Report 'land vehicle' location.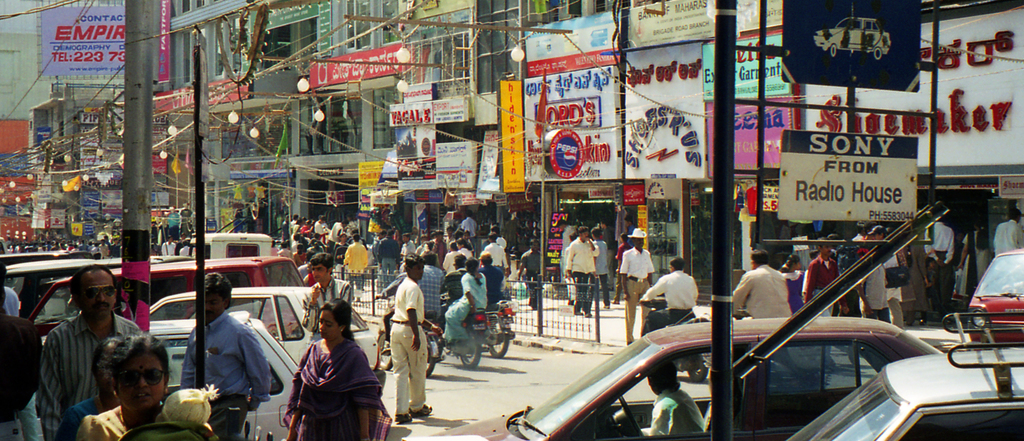
Report: {"x1": 0, "y1": 249, "x2": 94, "y2": 295}.
